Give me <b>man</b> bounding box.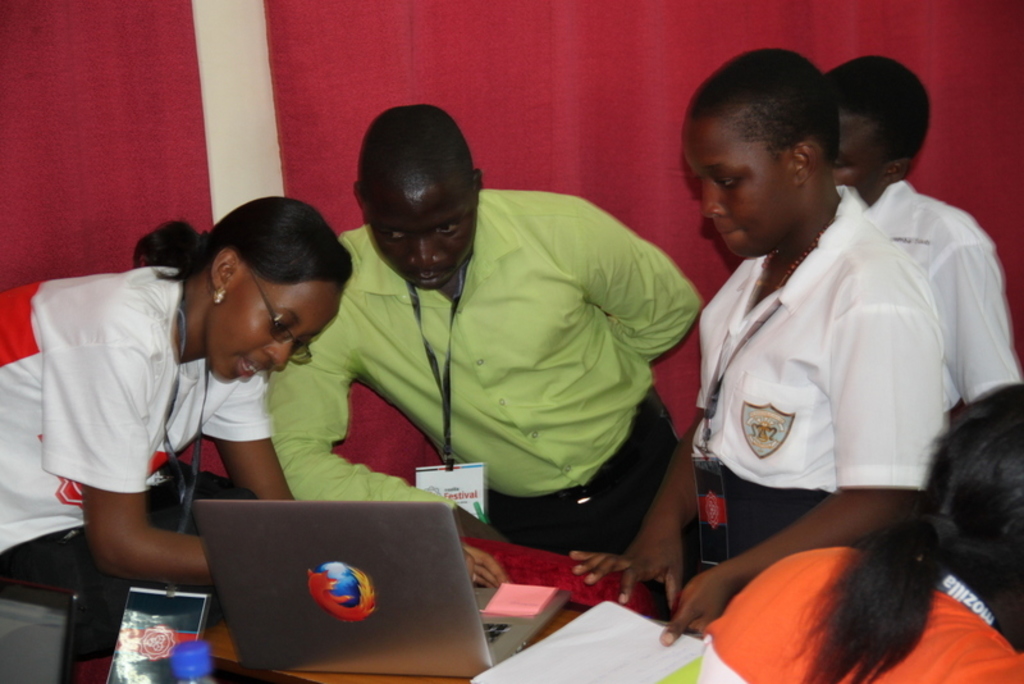
l=251, t=123, r=712, b=585.
